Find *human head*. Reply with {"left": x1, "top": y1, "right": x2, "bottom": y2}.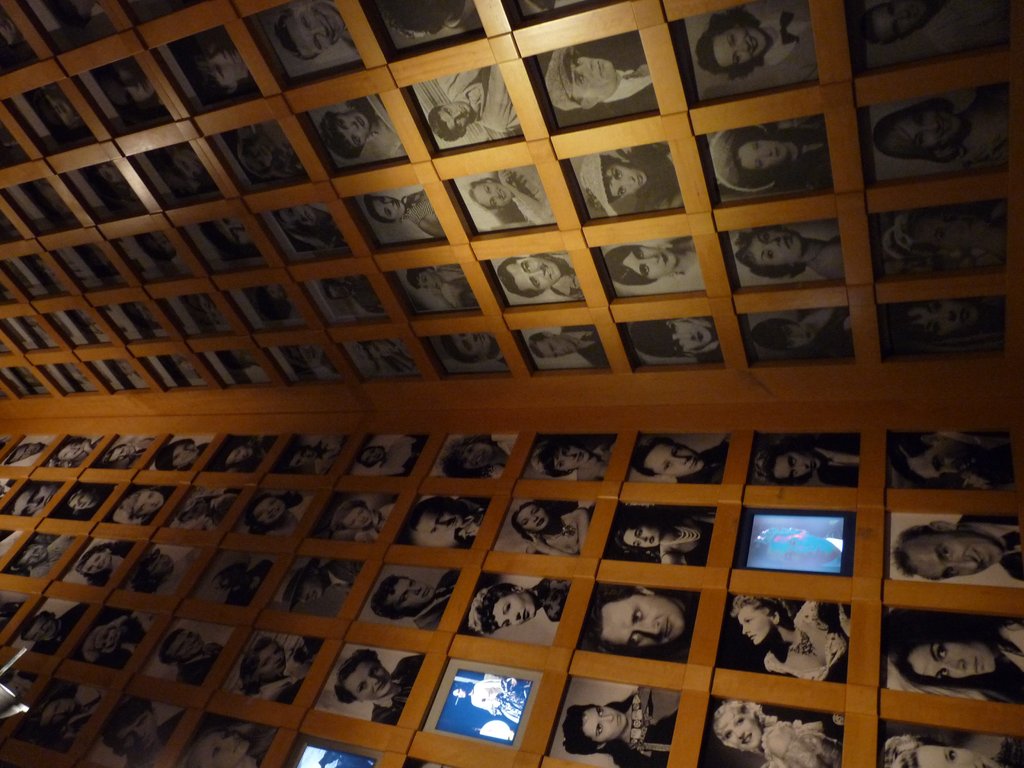
{"left": 605, "top": 602, "right": 689, "bottom": 676}.
